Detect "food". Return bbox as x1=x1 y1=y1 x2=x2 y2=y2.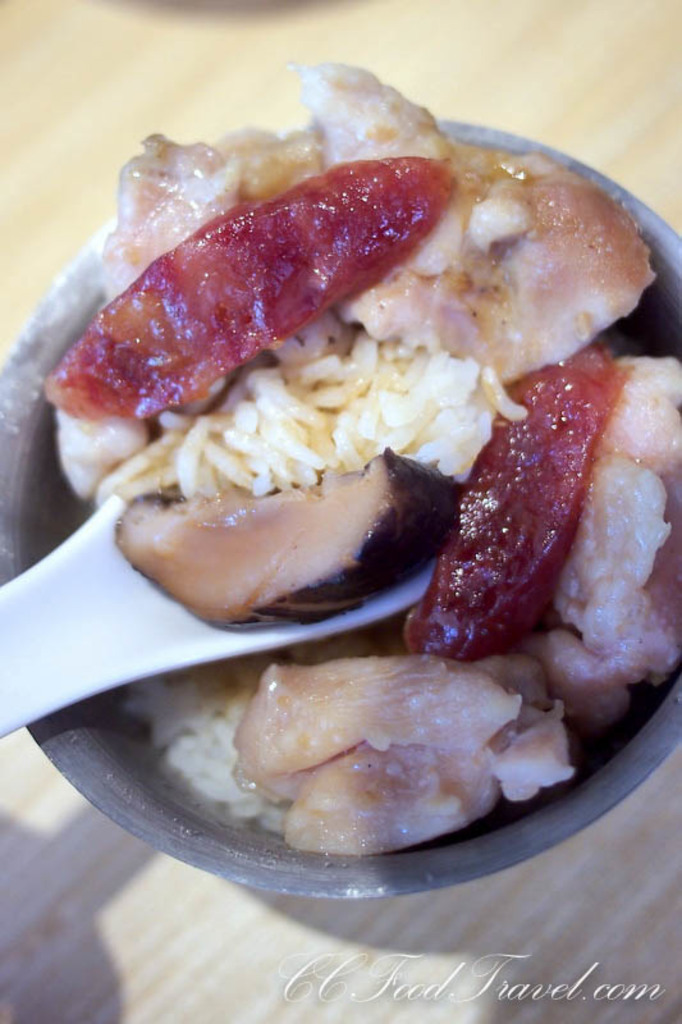
x1=220 y1=646 x2=549 y2=847.
